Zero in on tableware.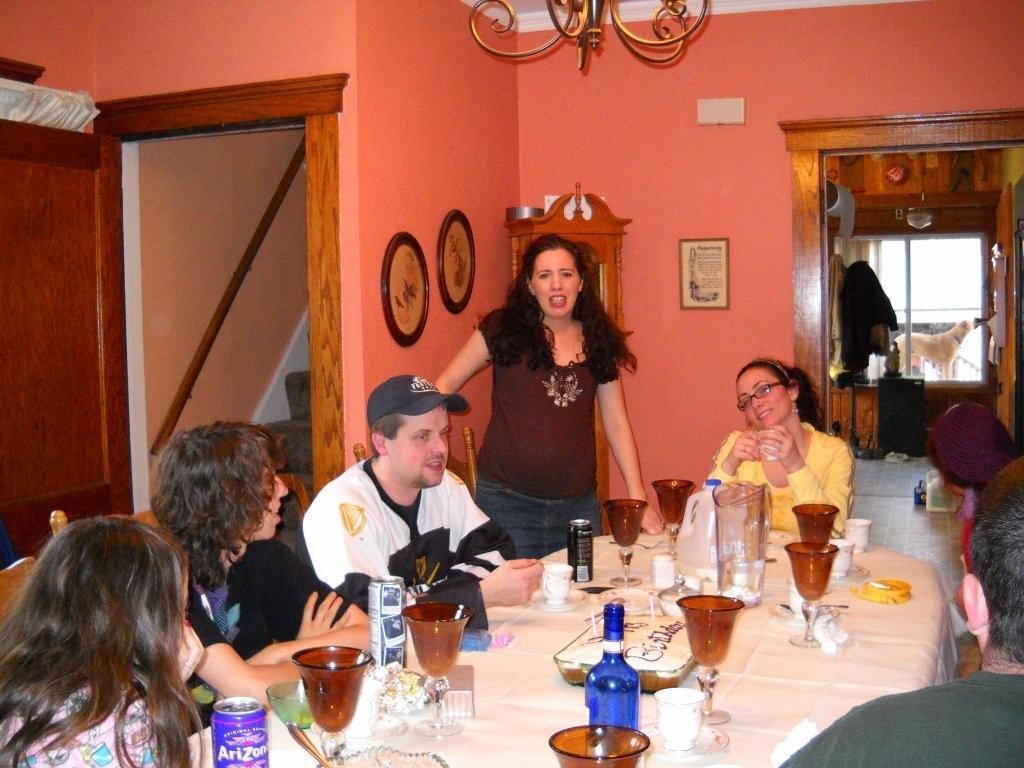
Zeroed in: x1=268, y1=679, x2=309, y2=724.
